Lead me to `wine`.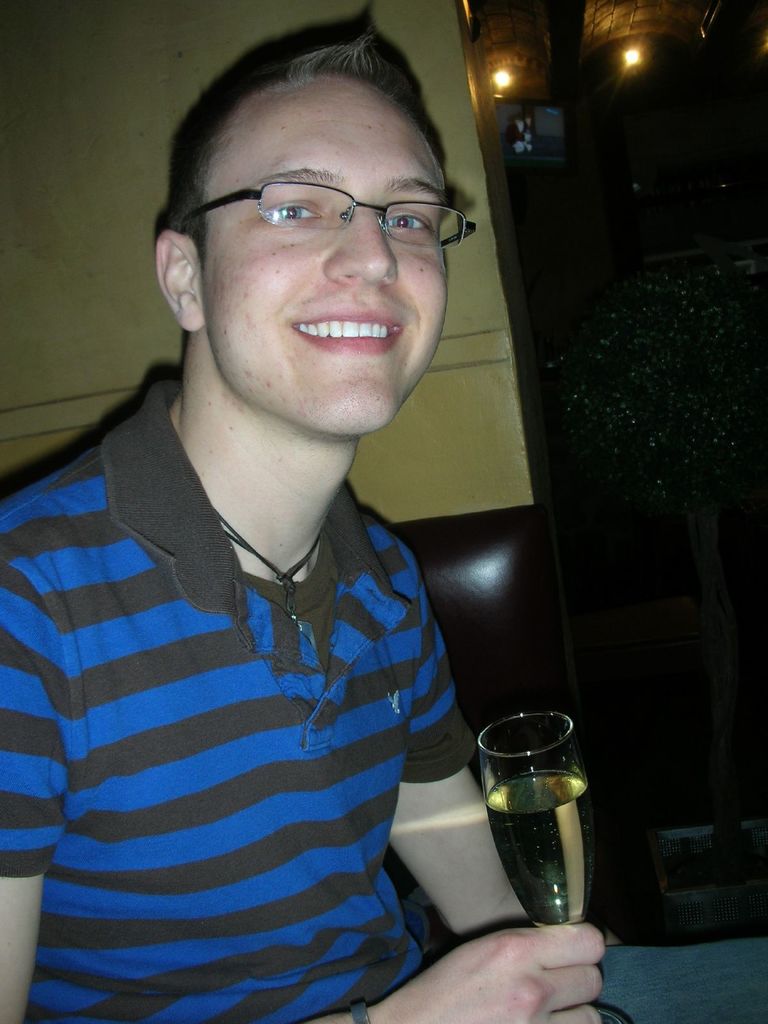
Lead to [left=475, top=772, right=594, bottom=932].
